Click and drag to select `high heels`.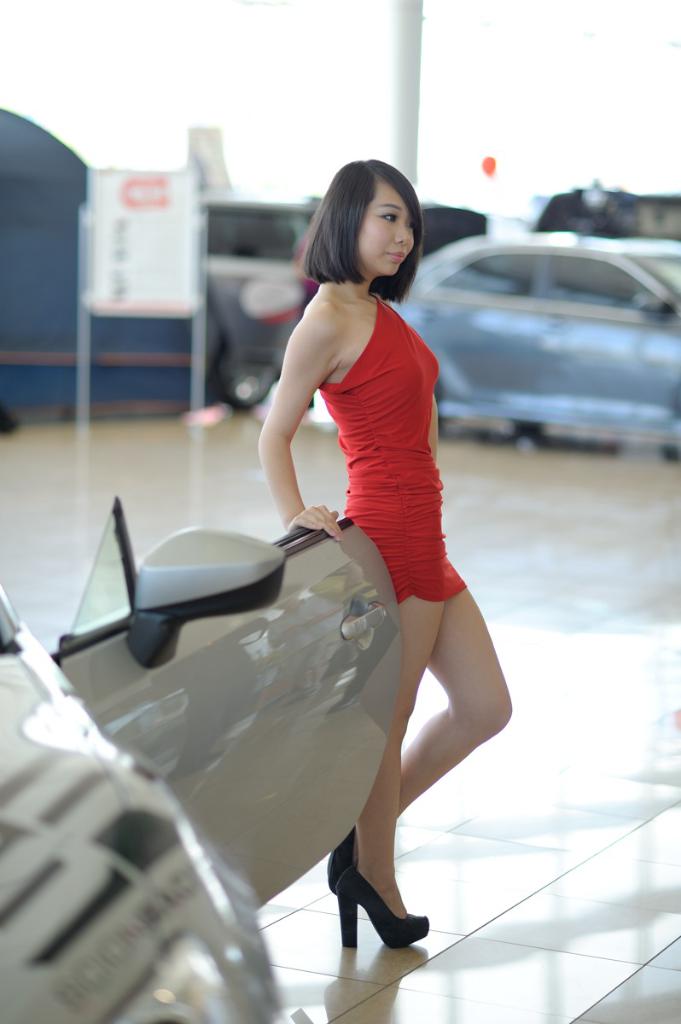
Selection: {"x1": 329, "y1": 826, "x2": 352, "y2": 886}.
